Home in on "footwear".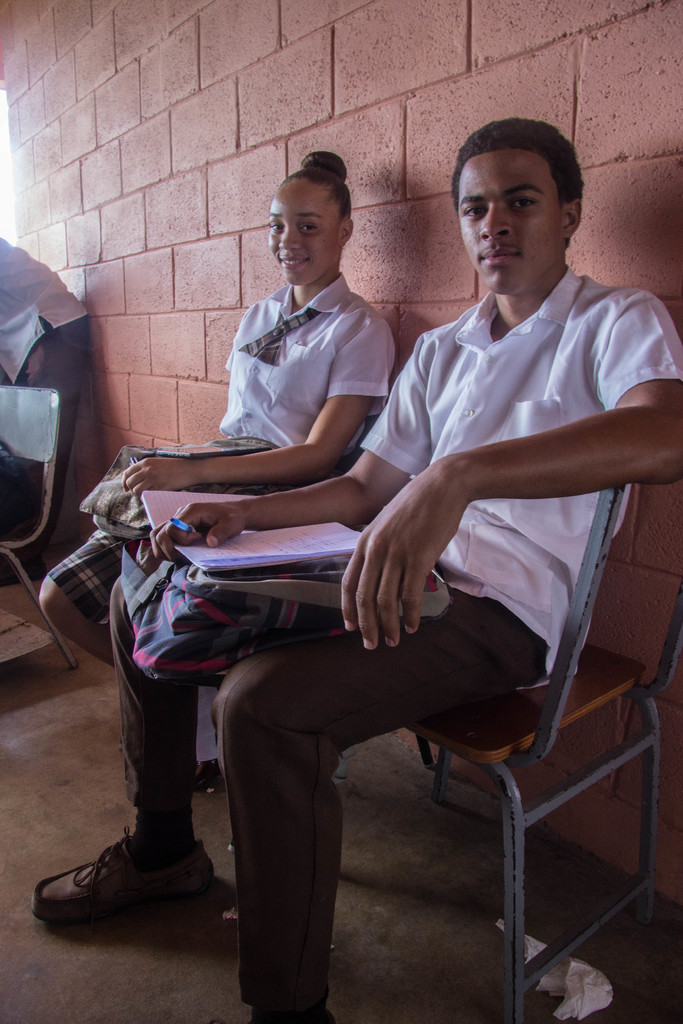
Homed in at (38, 834, 206, 935).
